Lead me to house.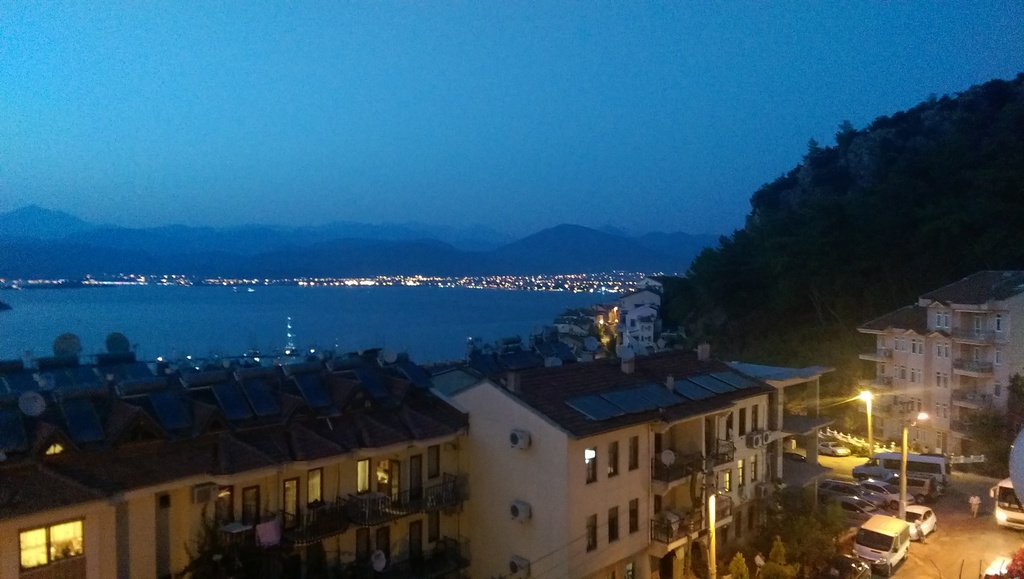
Lead to [left=936, top=273, right=1007, bottom=500].
